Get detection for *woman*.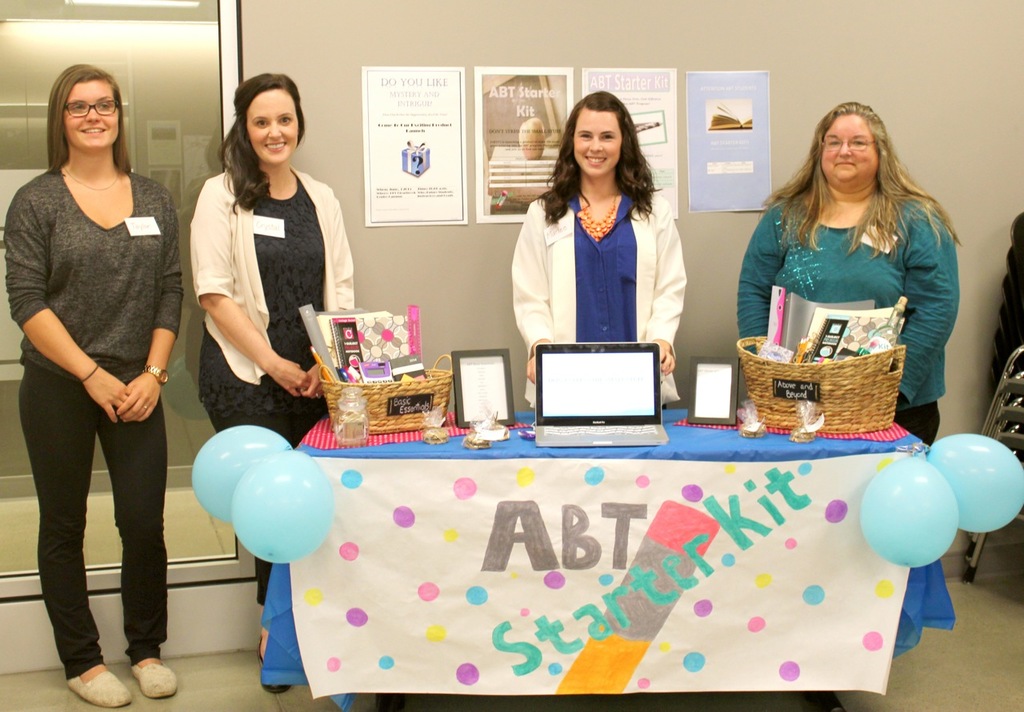
Detection: bbox=(188, 70, 355, 665).
